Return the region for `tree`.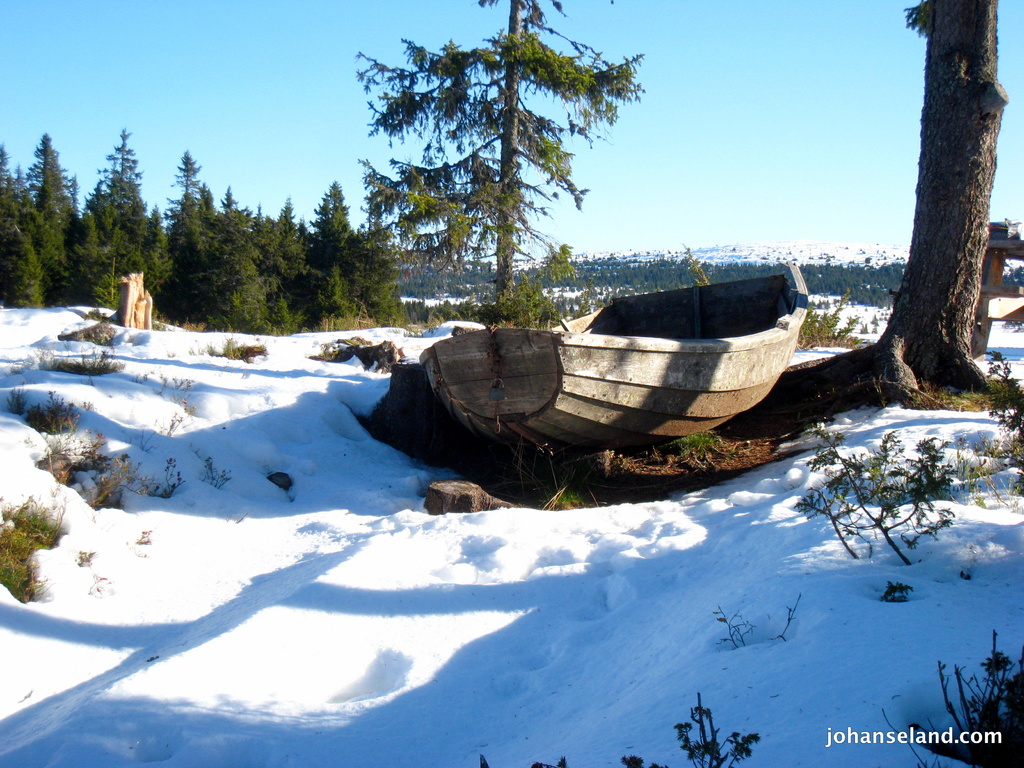
BBox(162, 138, 203, 301).
